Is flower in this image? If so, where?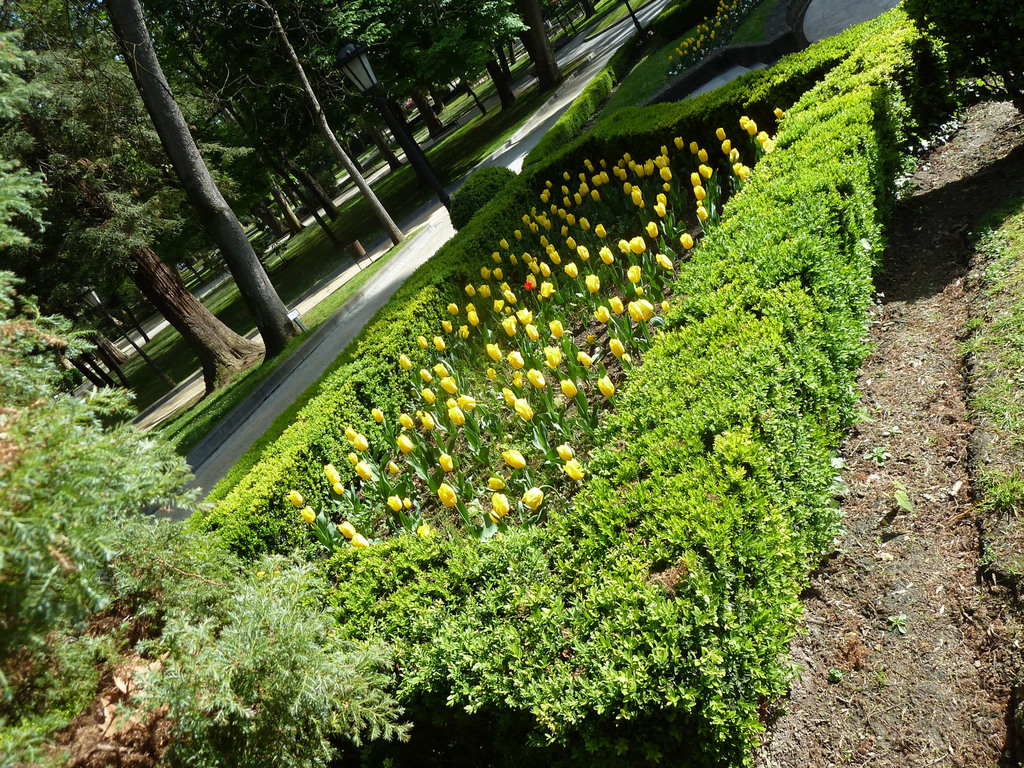
Yes, at Rect(559, 377, 578, 398).
